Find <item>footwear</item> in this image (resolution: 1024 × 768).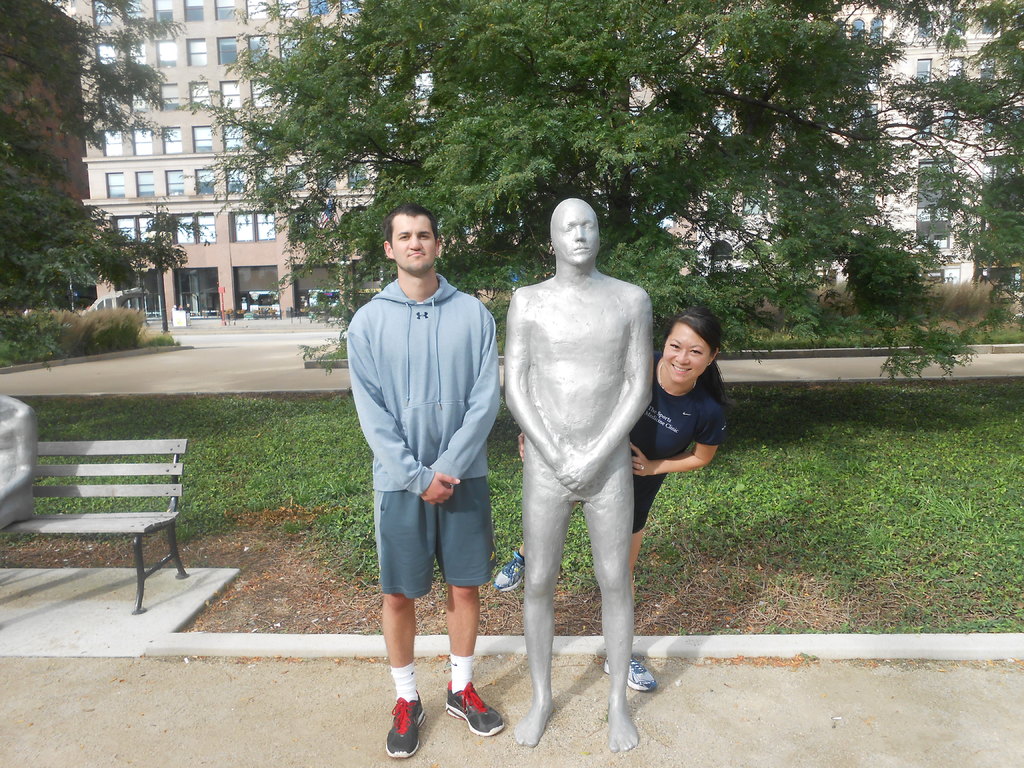
488, 548, 538, 588.
